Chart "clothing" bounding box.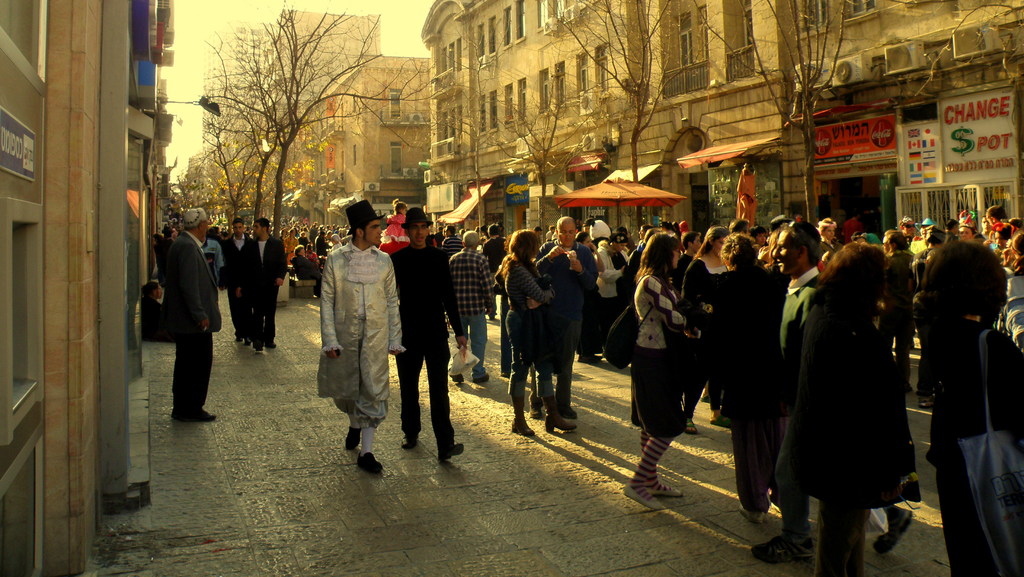
Charted: 248, 230, 286, 343.
